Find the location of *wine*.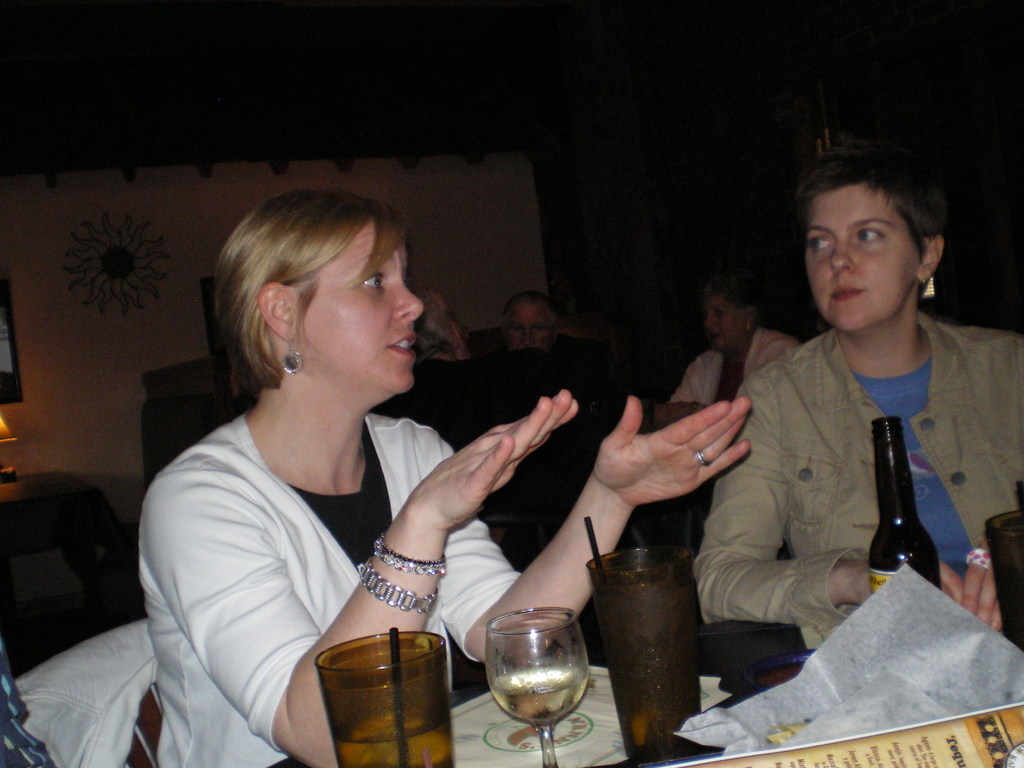
Location: left=868, top=415, right=941, bottom=595.
